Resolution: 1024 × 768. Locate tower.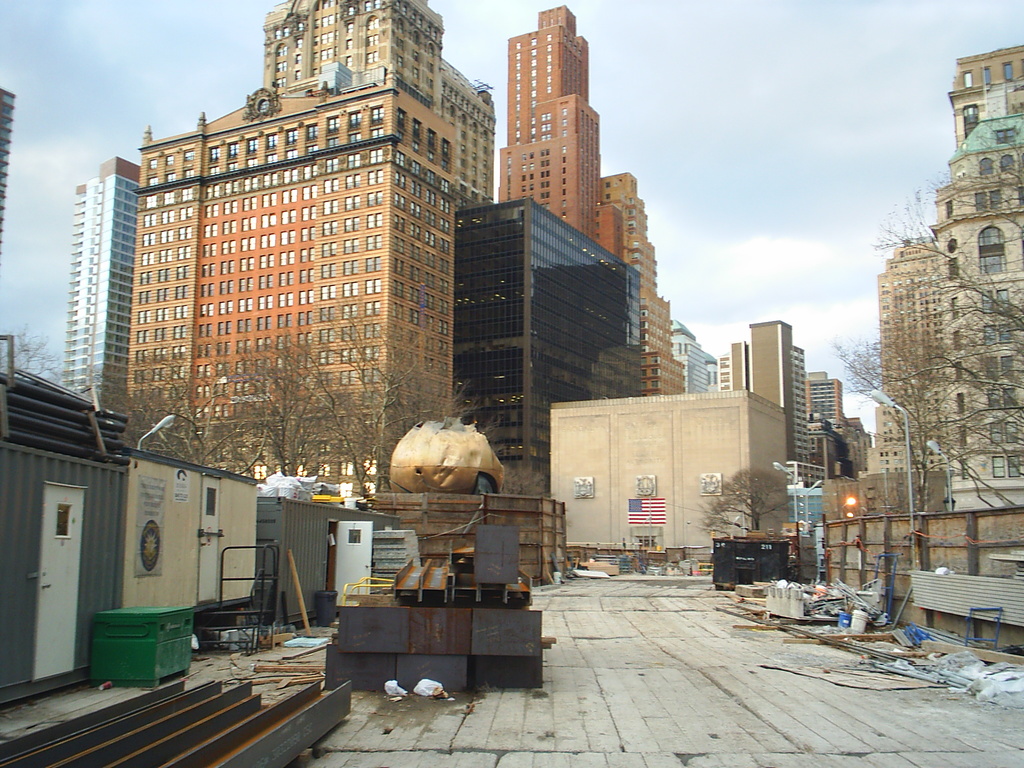
<bbox>681, 332, 712, 403</bbox>.
